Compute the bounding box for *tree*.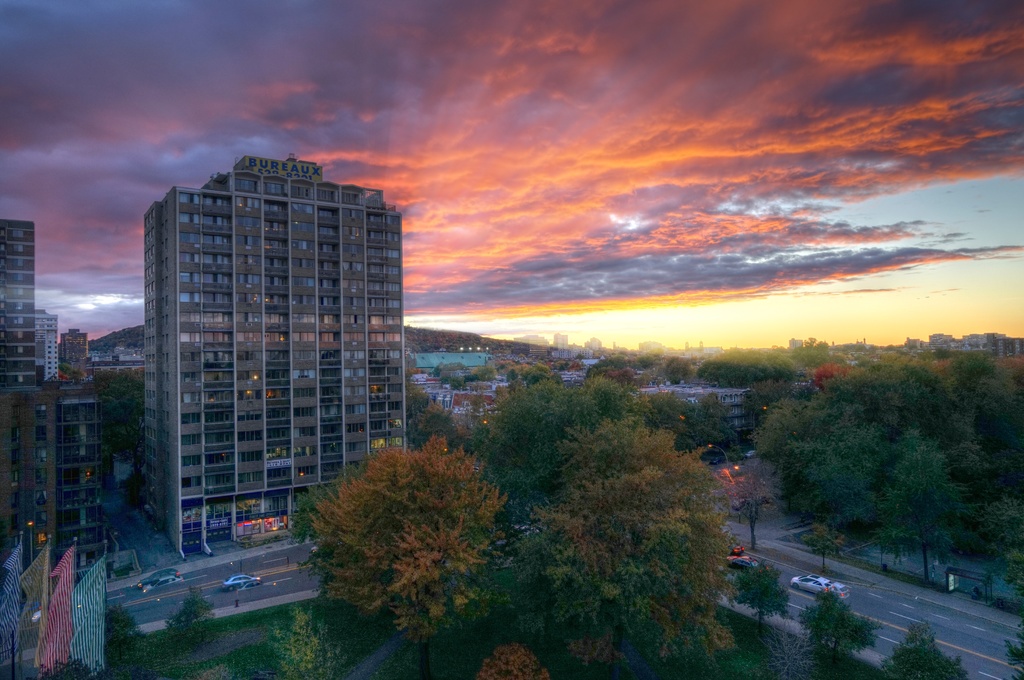
box=[34, 600, 178, 679].
